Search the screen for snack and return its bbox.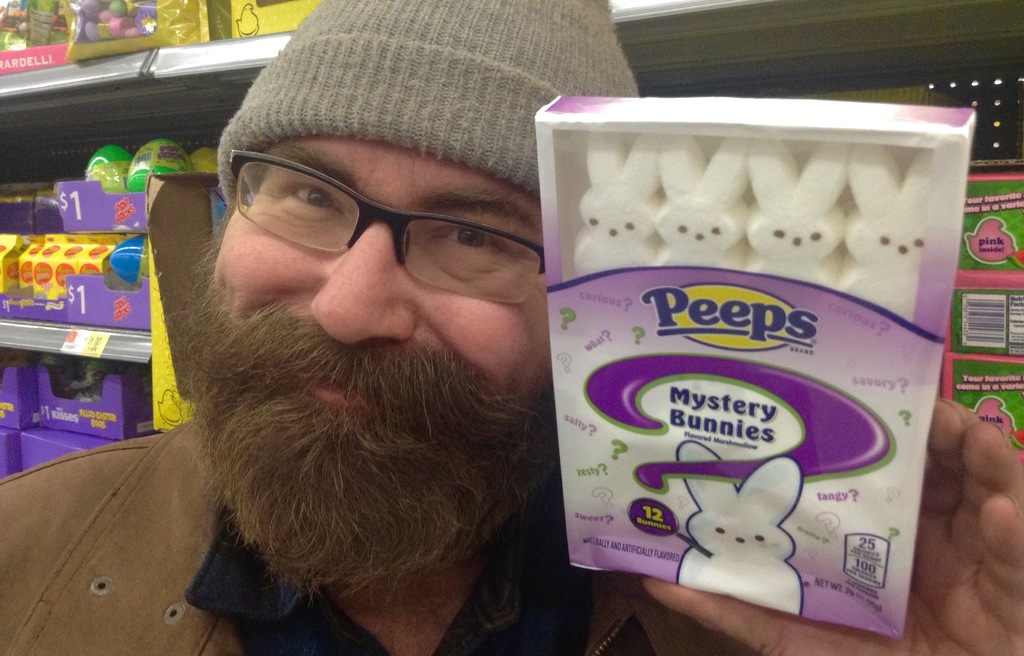
Found: <bbox>837, 143, 935, 325</bbox>.
